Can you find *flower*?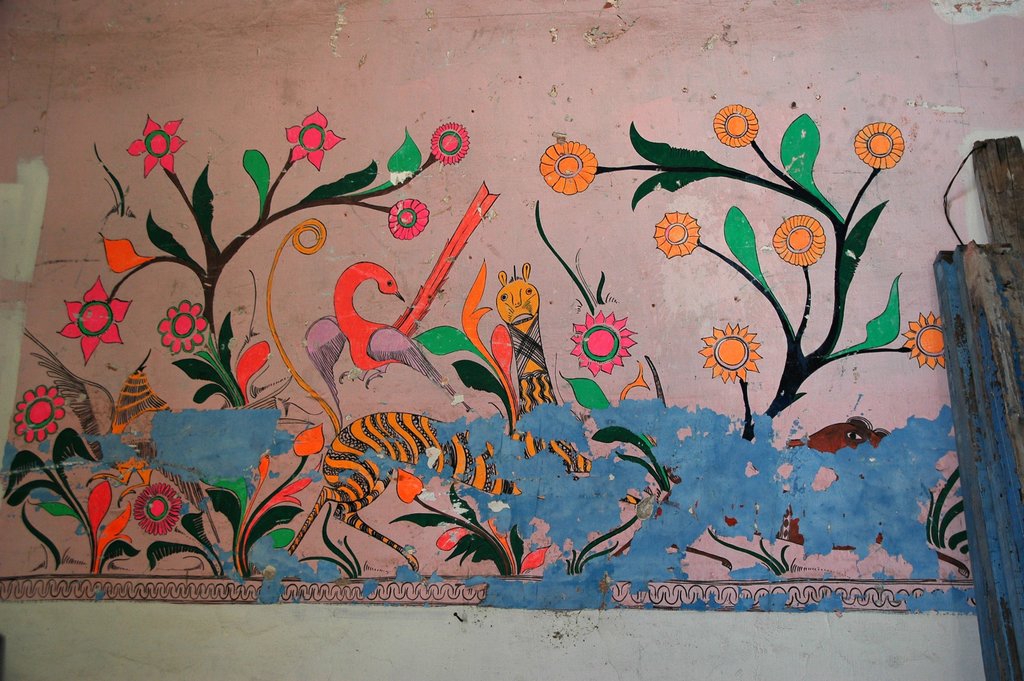
Yes, bounding box: x1=279, y1=104, x2=346, y2=172.
